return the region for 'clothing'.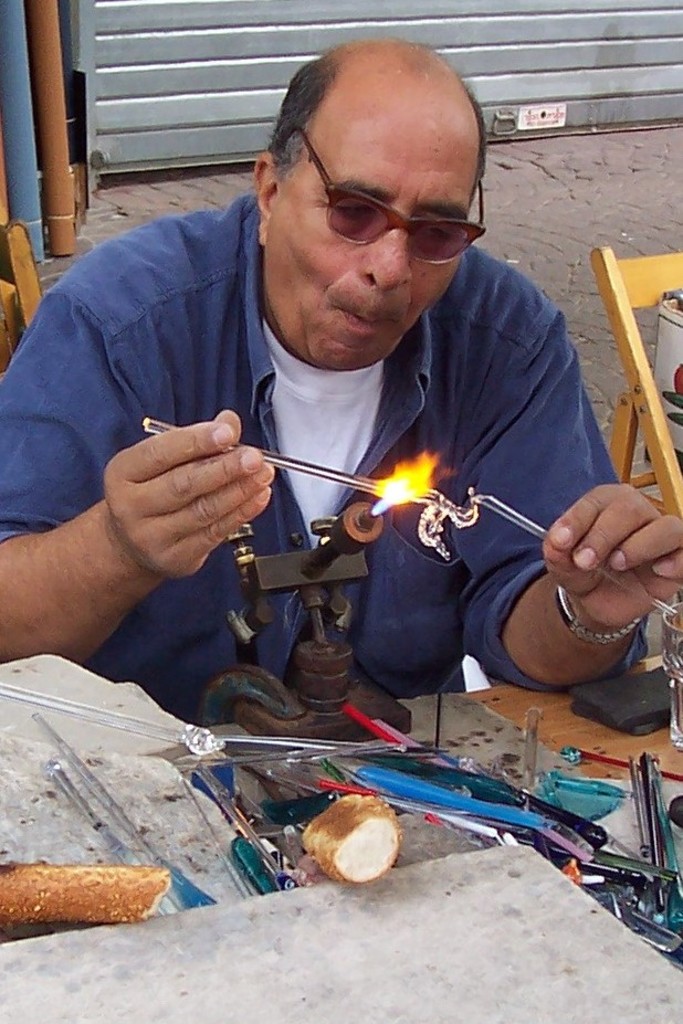
left=0, top=188, right=627, bottom=700.
